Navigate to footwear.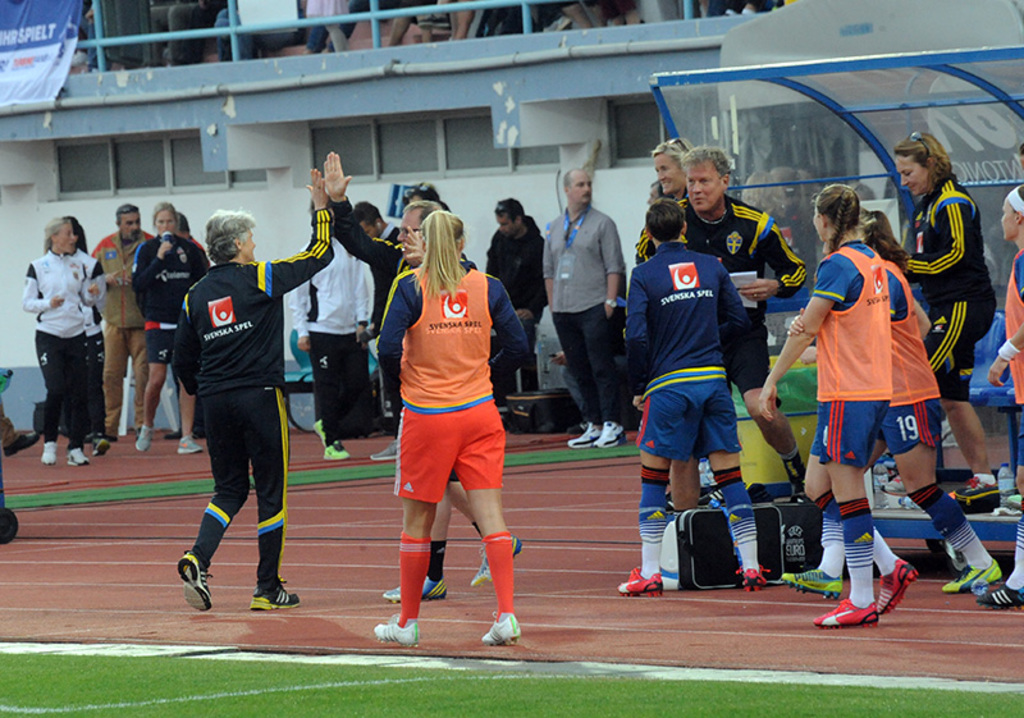
Navigation target: [x1=72, y1=448, x2=90, y2=463].
